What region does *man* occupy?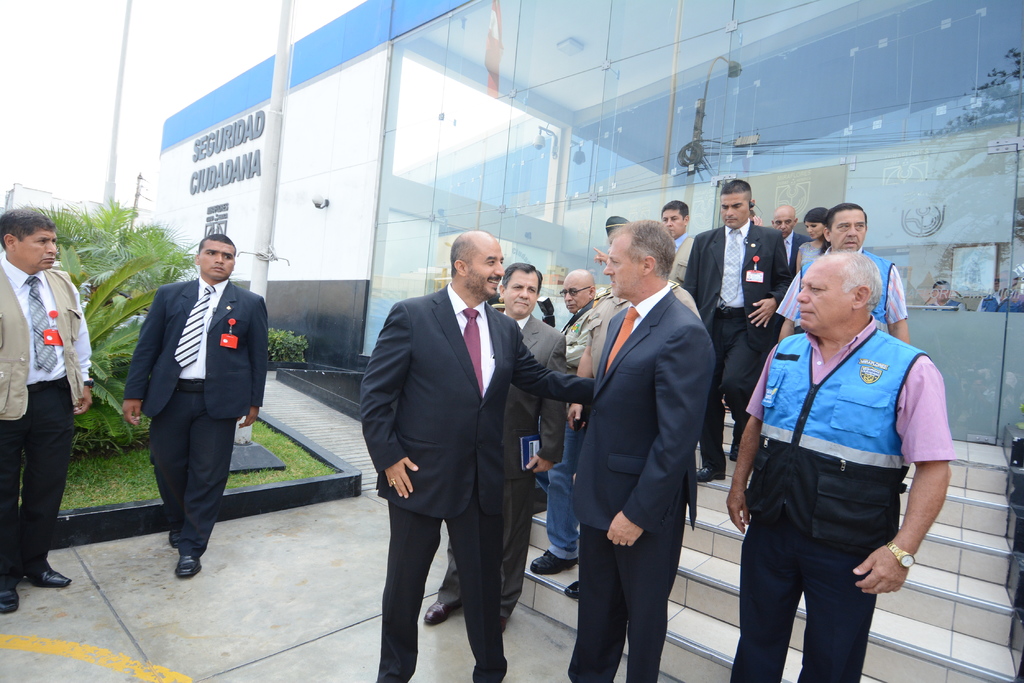
detection(576, 214, 705, 431).
